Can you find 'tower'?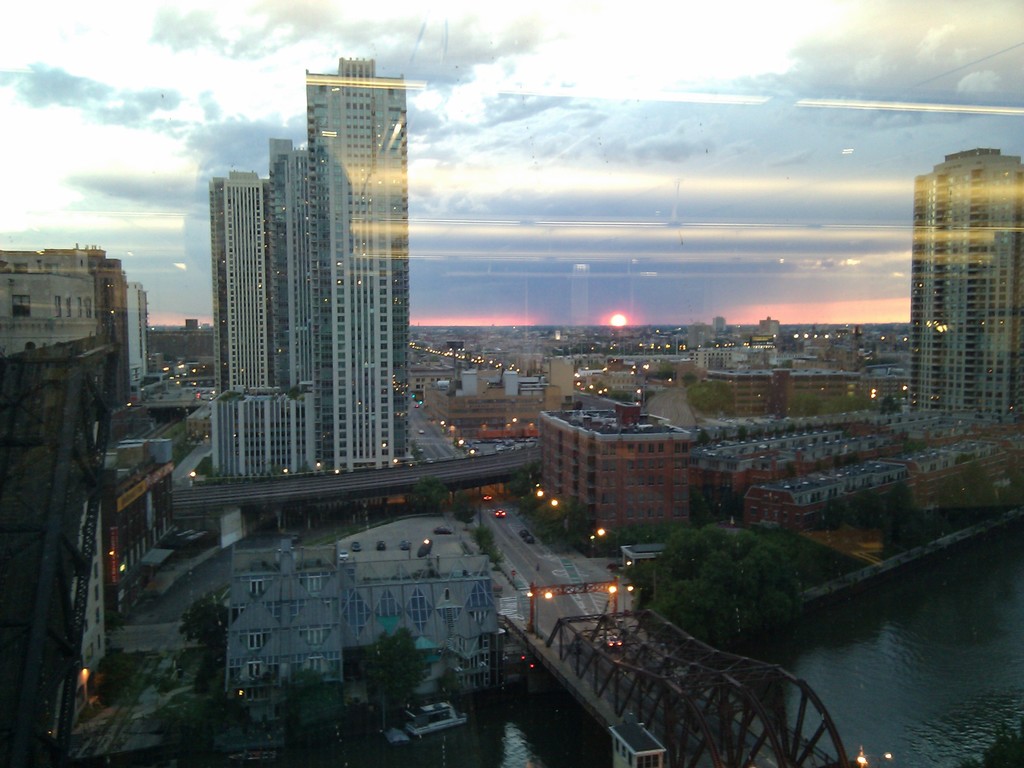
Yes, bounding box: rect(913, 152, 1023, 424).
